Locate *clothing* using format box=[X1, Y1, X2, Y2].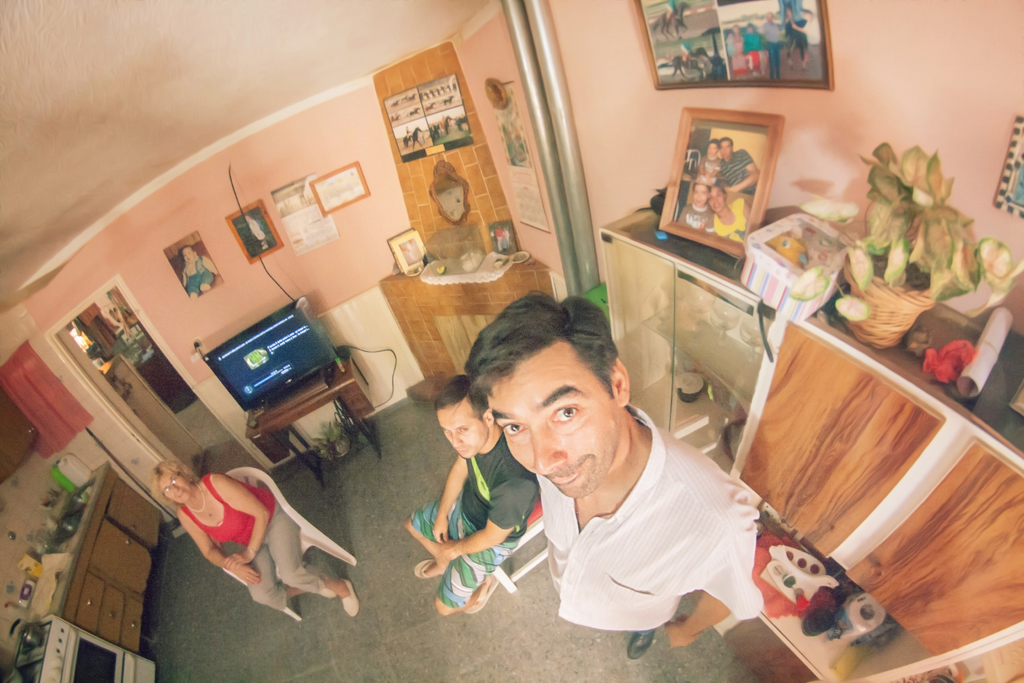
box=[177, 470, 333, 613].
